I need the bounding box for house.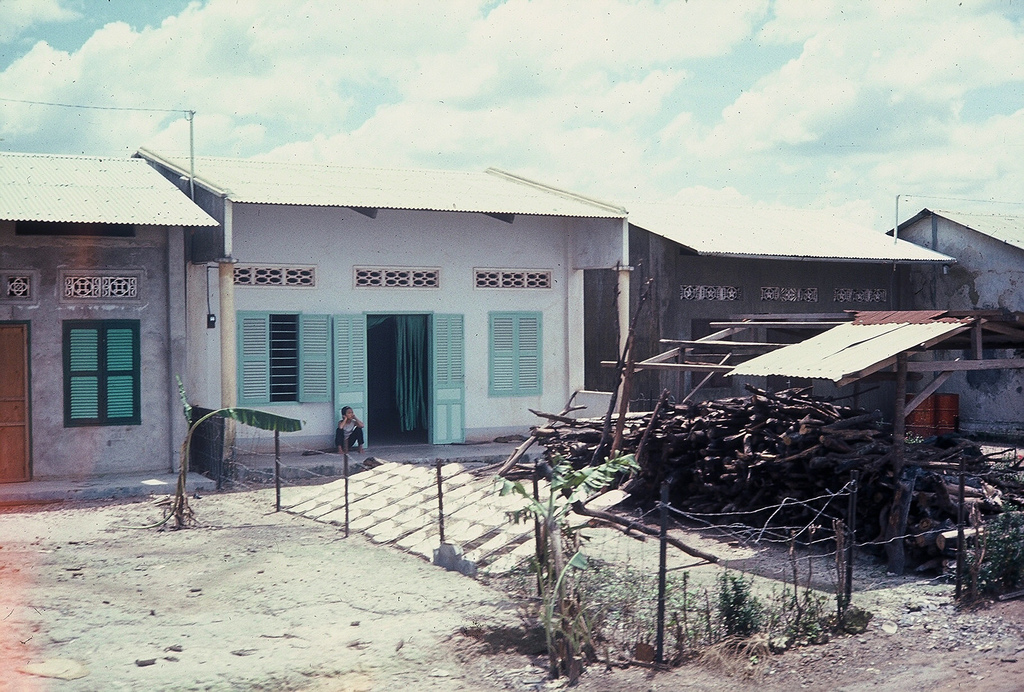
Here it is: bbox(896, 202, 1023, 462).
